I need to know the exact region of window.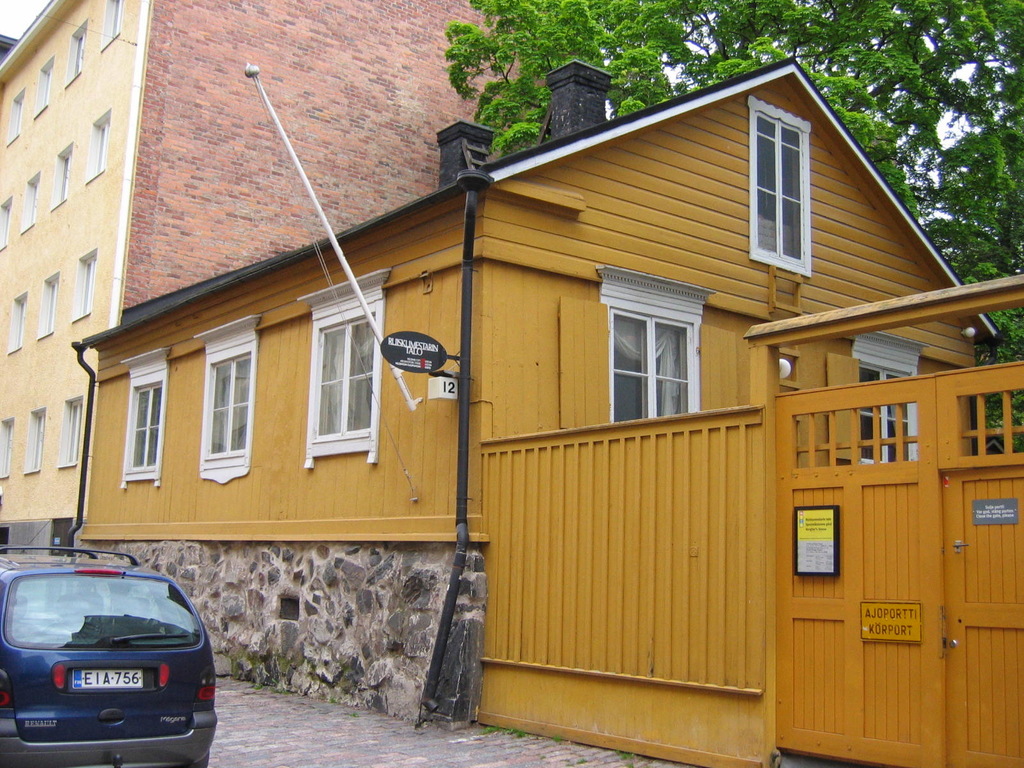
Region: x1=195 y1=311 x2=262 y2=479.
